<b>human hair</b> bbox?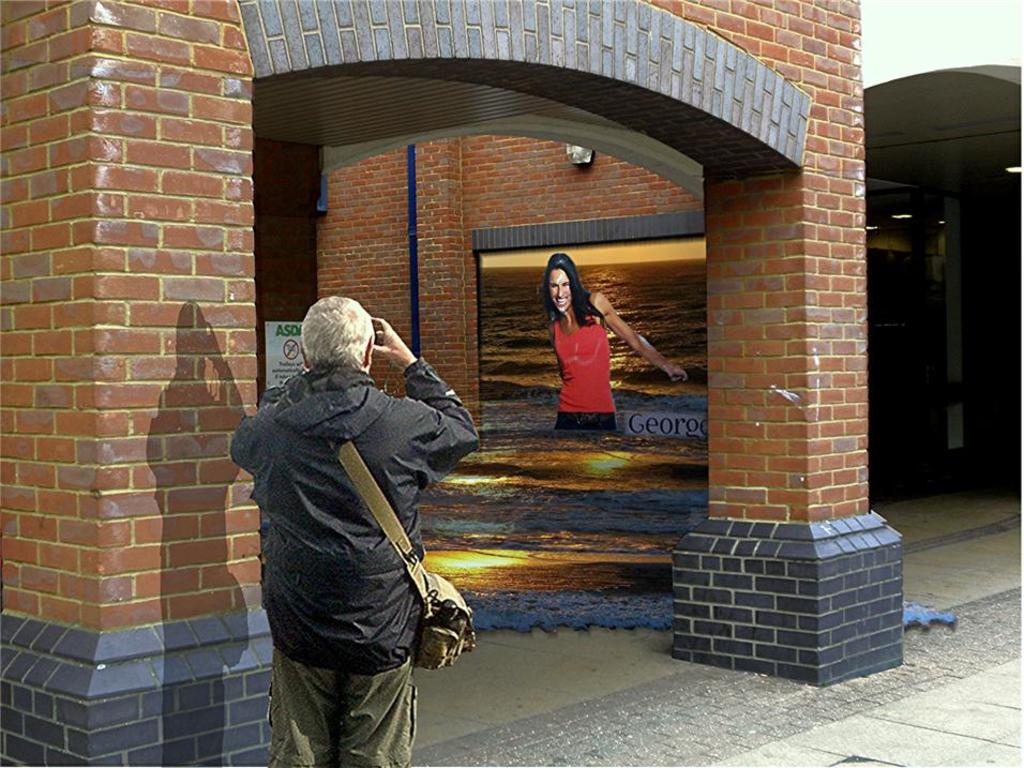
region(540, 251, 606, 329)
